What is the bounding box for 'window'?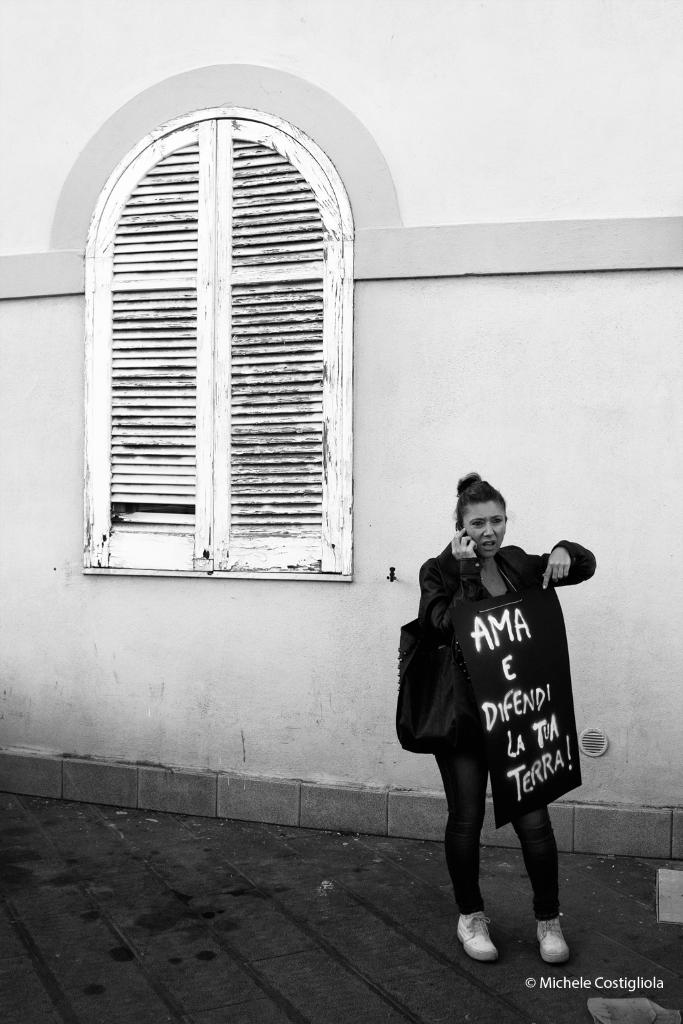
(76,108,354,583).
